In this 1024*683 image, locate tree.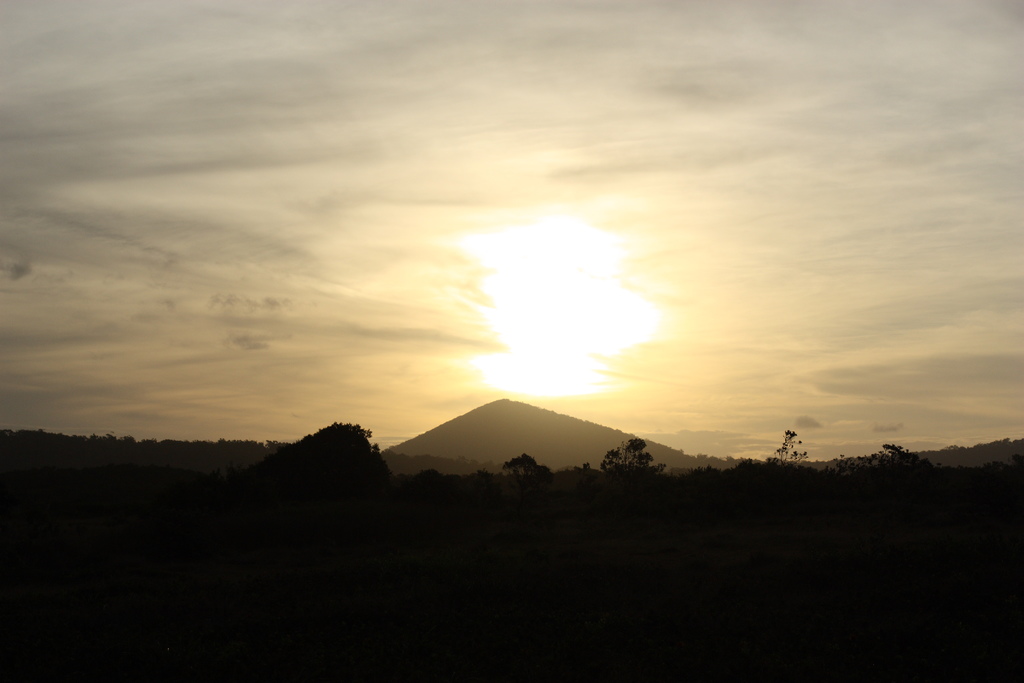
Bounding box: <region>257, 419, 385, 490</region>.
